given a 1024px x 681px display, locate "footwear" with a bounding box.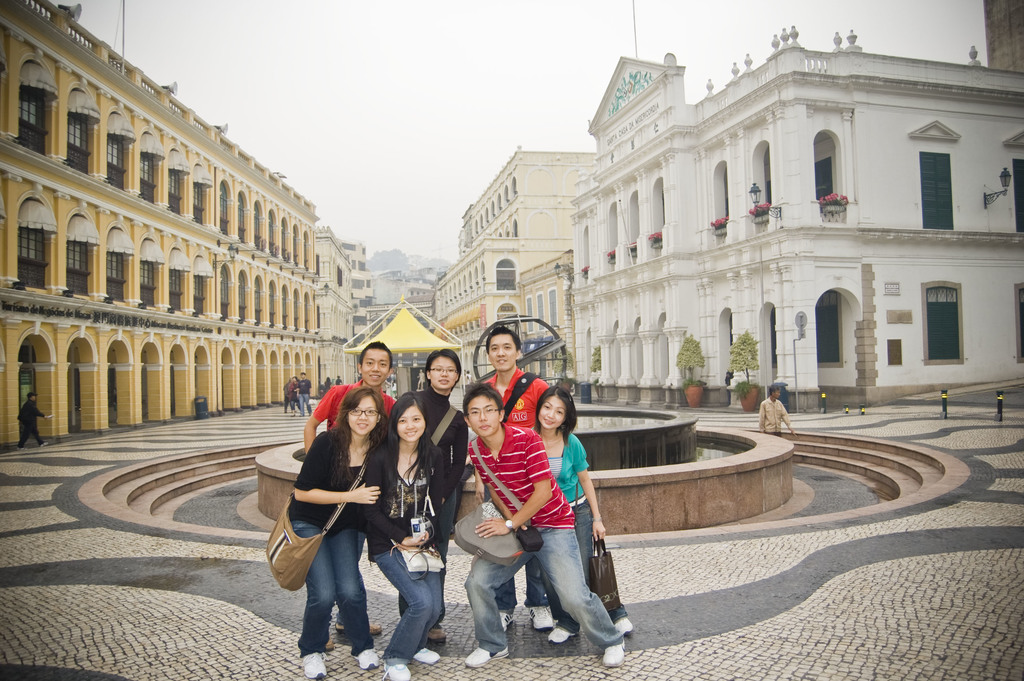
Located: bbox=(16, 447, 26, 448).
